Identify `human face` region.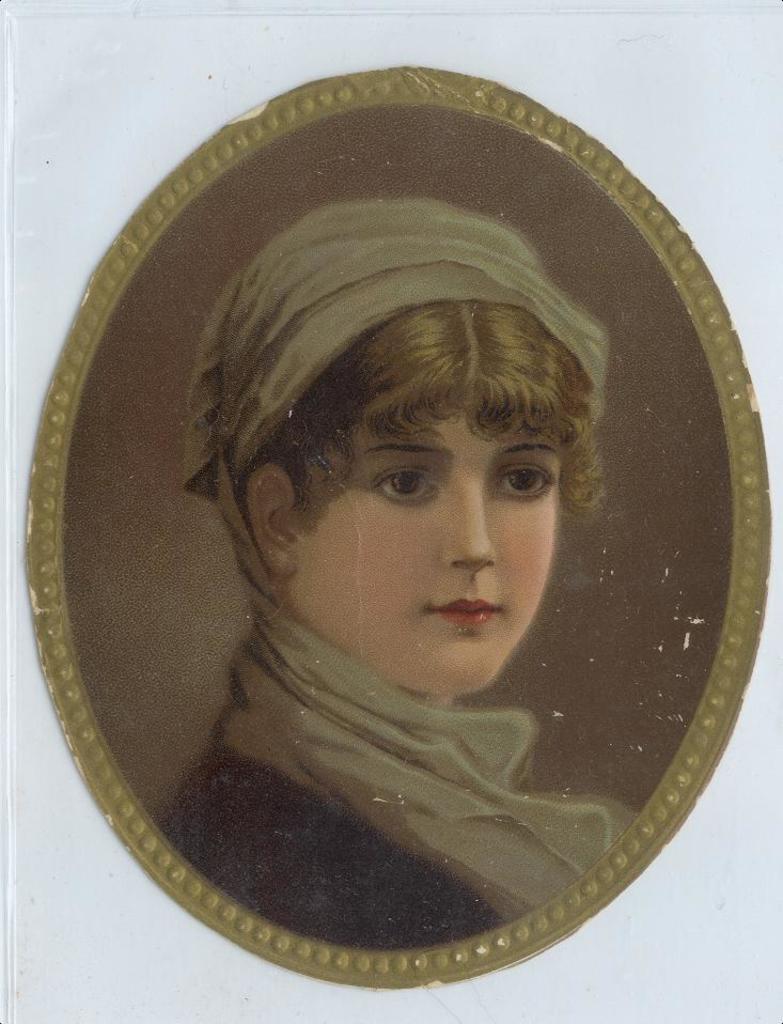
Region: 297:419:557:693.
